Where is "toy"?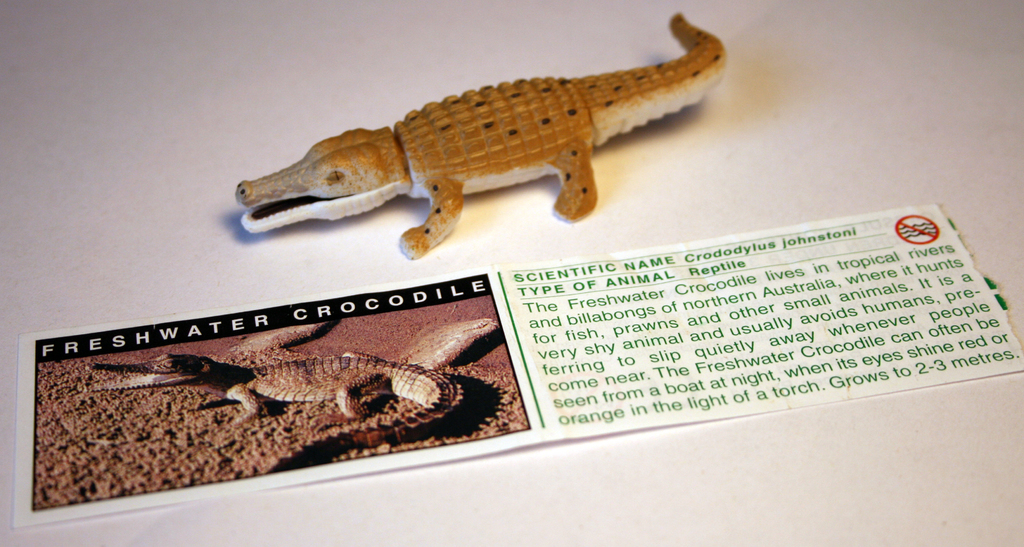
x1=87 y1=309 x2=499 y2=469.
